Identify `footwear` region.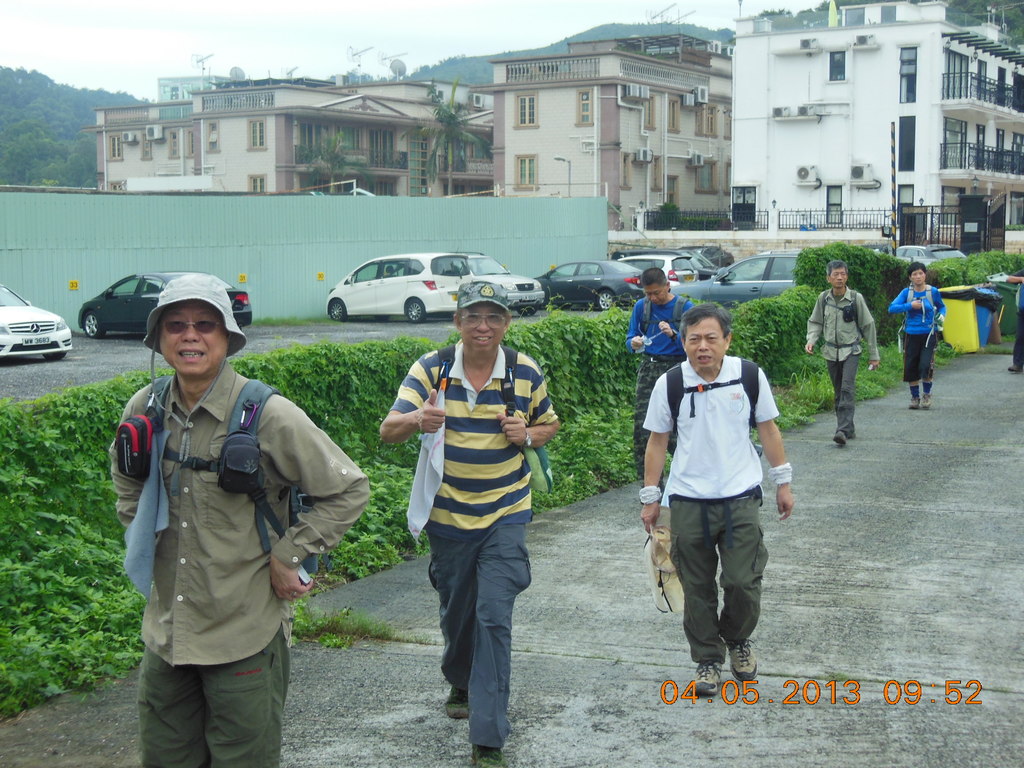
Region: (x1=902, y1=394, x2=915, y2=404).
